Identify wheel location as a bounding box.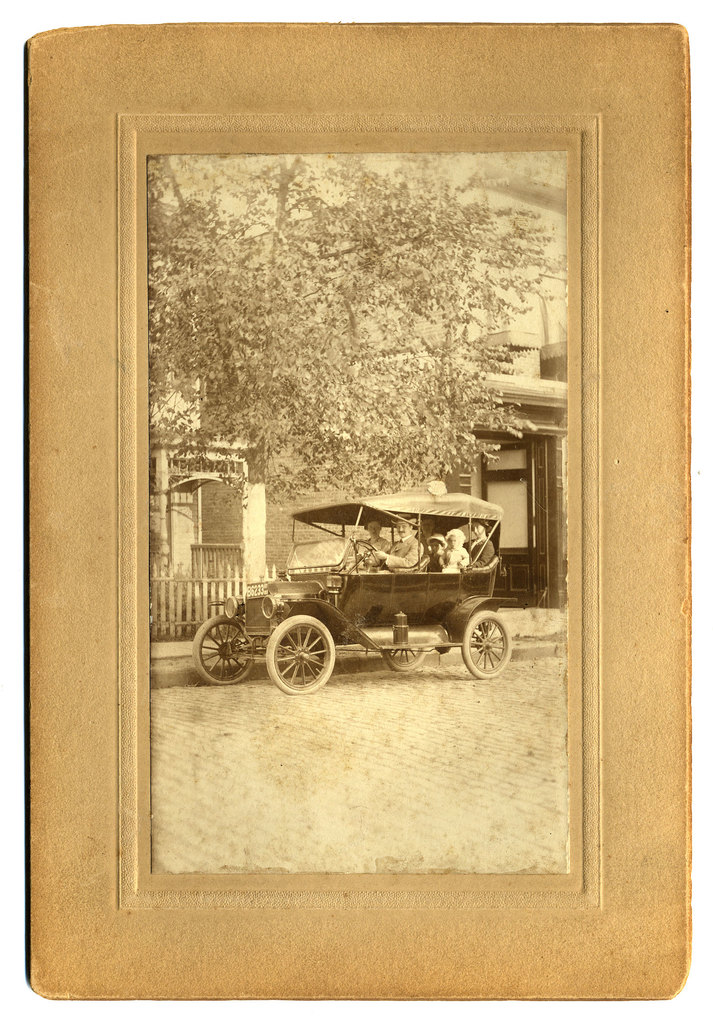
[196, 612, 257, 682].
